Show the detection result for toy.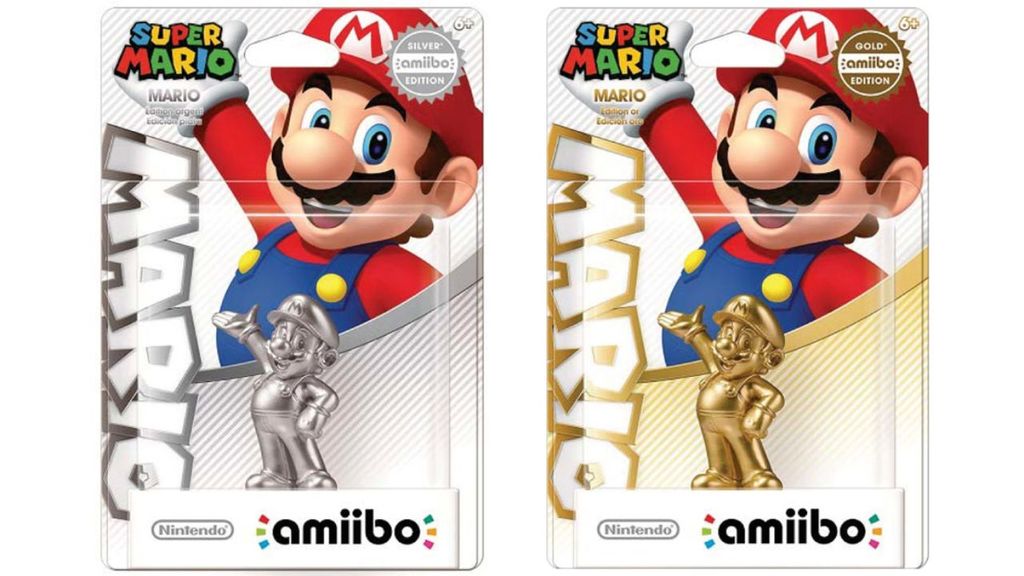
box(655, 290, 786, 487).
